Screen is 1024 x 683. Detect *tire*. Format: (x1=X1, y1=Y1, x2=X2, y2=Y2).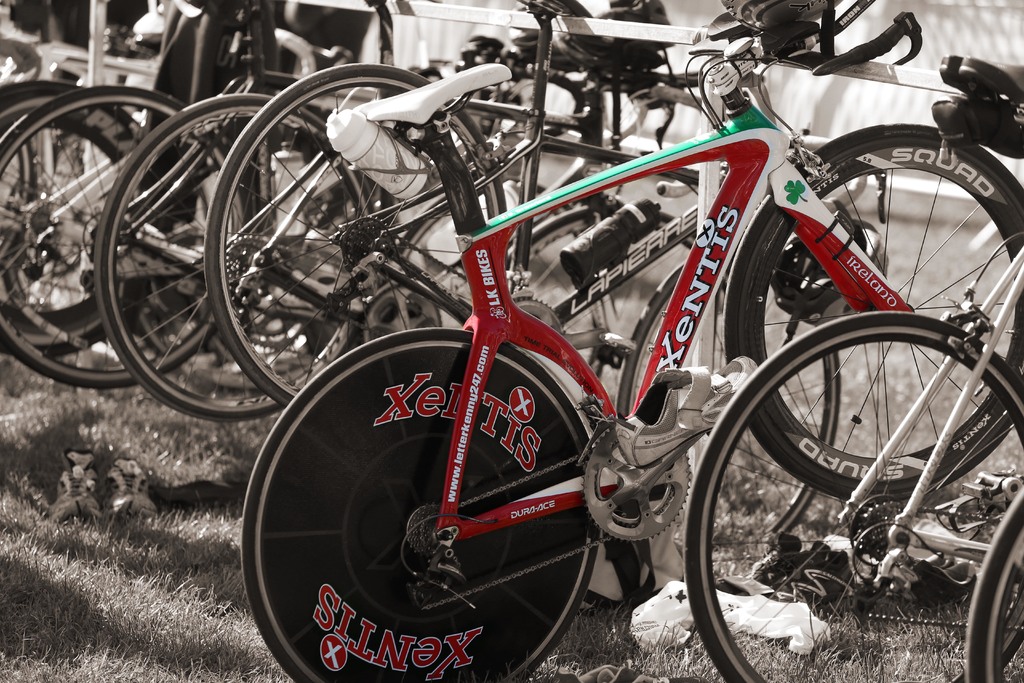
(x1=519, y1=199, x2=839, y2=577).
